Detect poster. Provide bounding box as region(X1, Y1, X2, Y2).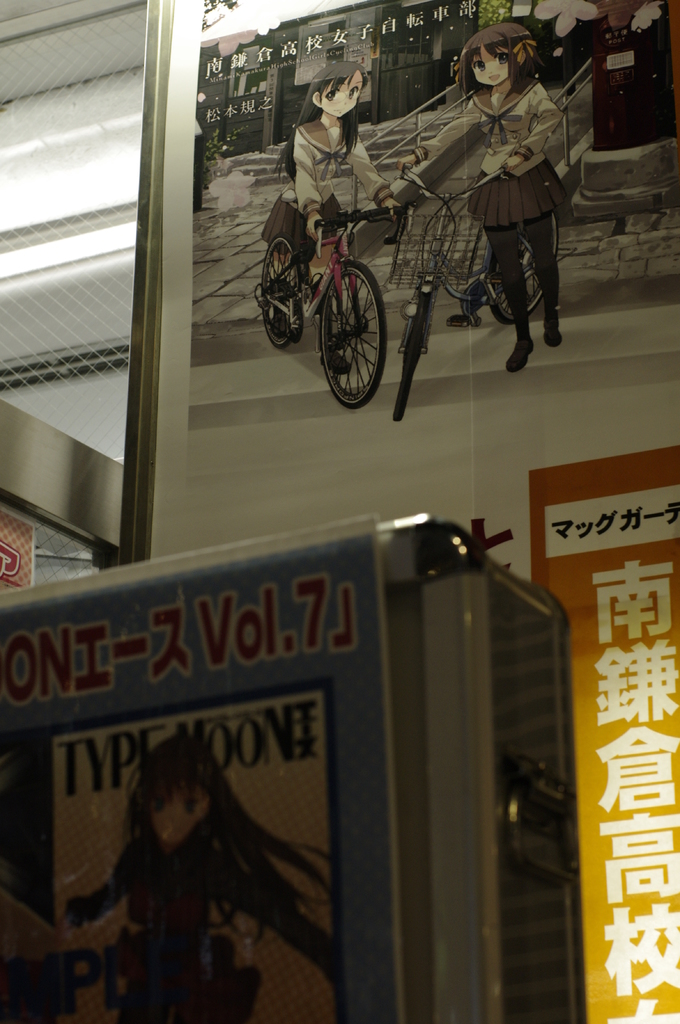
region(0, 513, 402, 1023).
